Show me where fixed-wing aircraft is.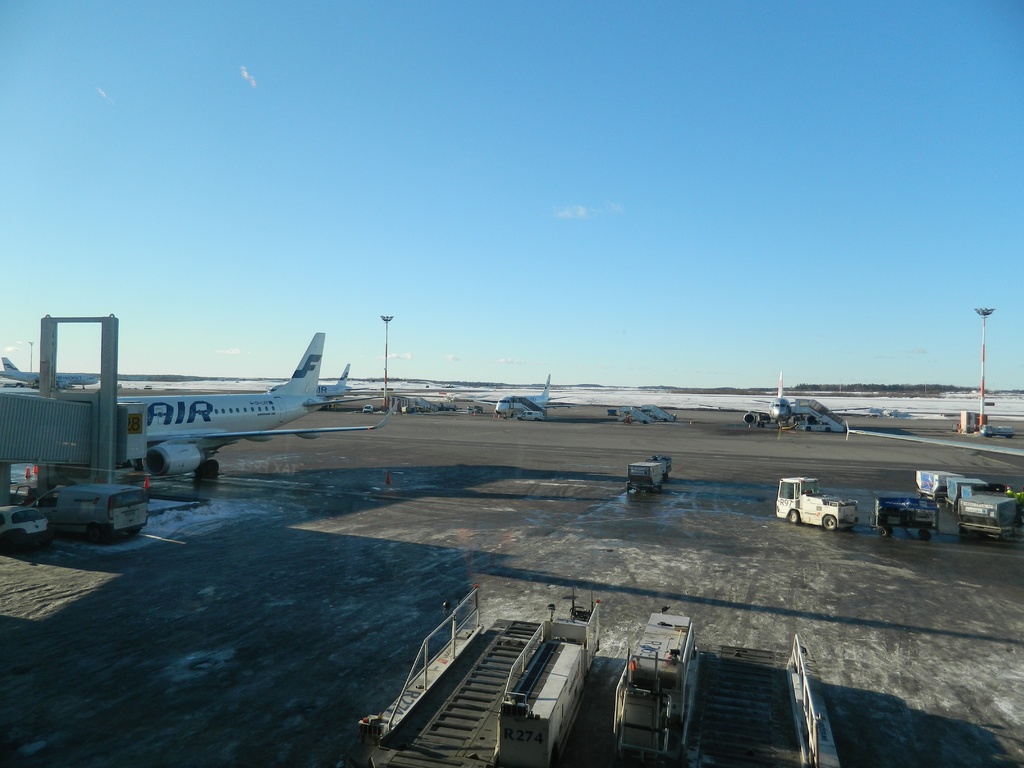
fixed-wing aircraft is at rect(267, 355, 355, 399).
